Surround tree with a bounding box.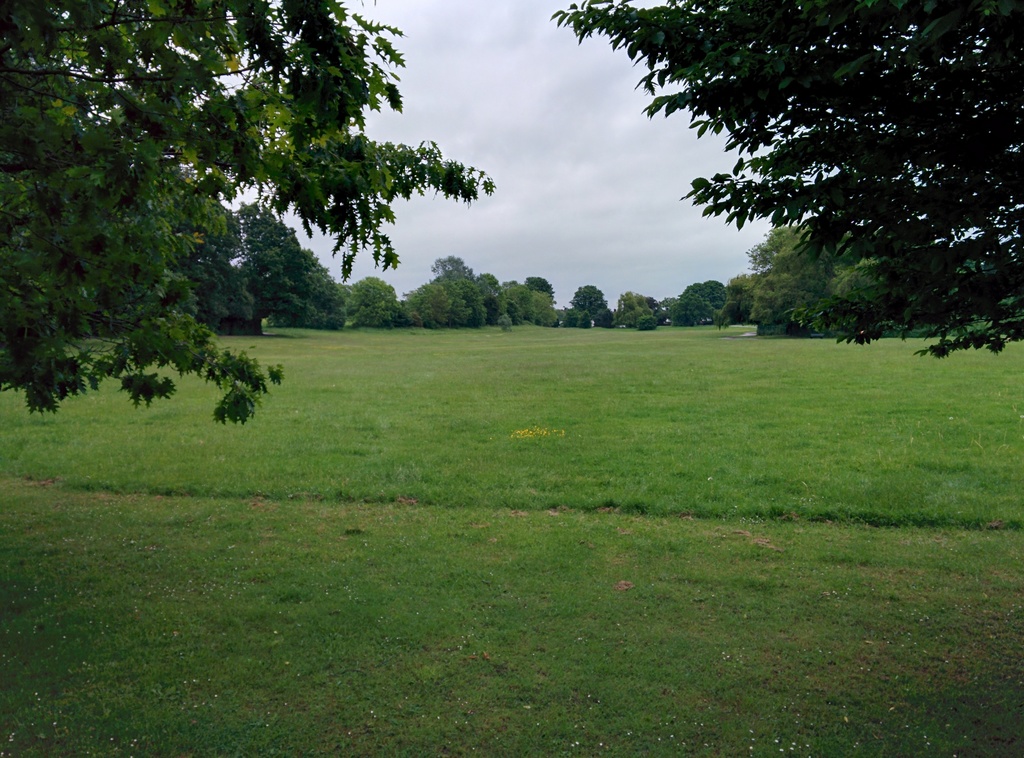
(x1=404, y1=269, x2=483, y2=329).
